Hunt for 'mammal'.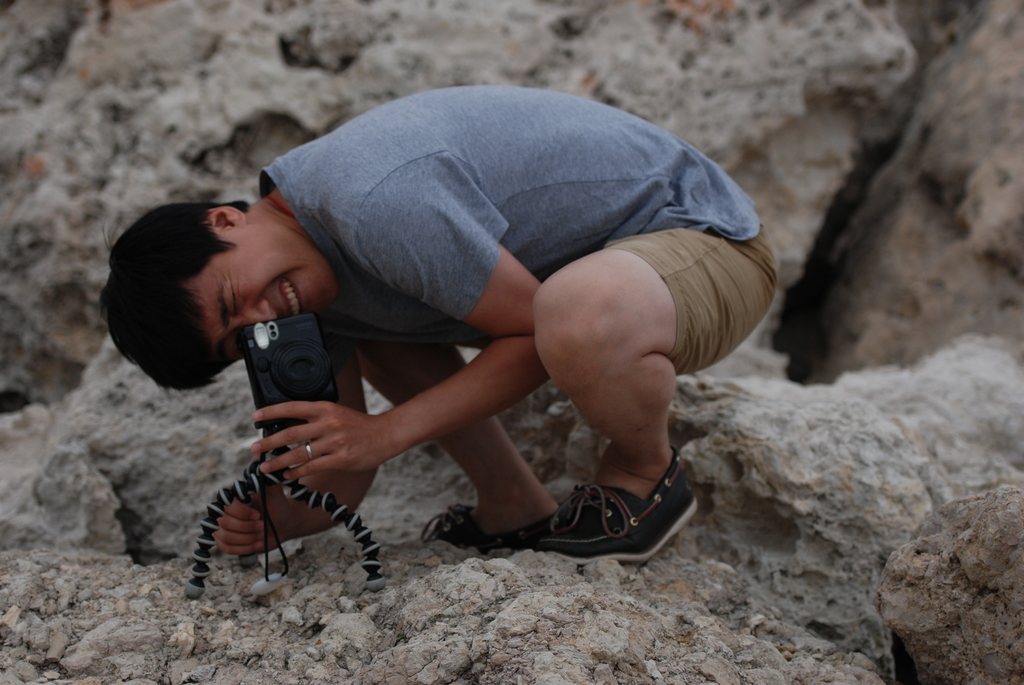
Hunted down at (left=97, top=81, right=773, bottom=574).
